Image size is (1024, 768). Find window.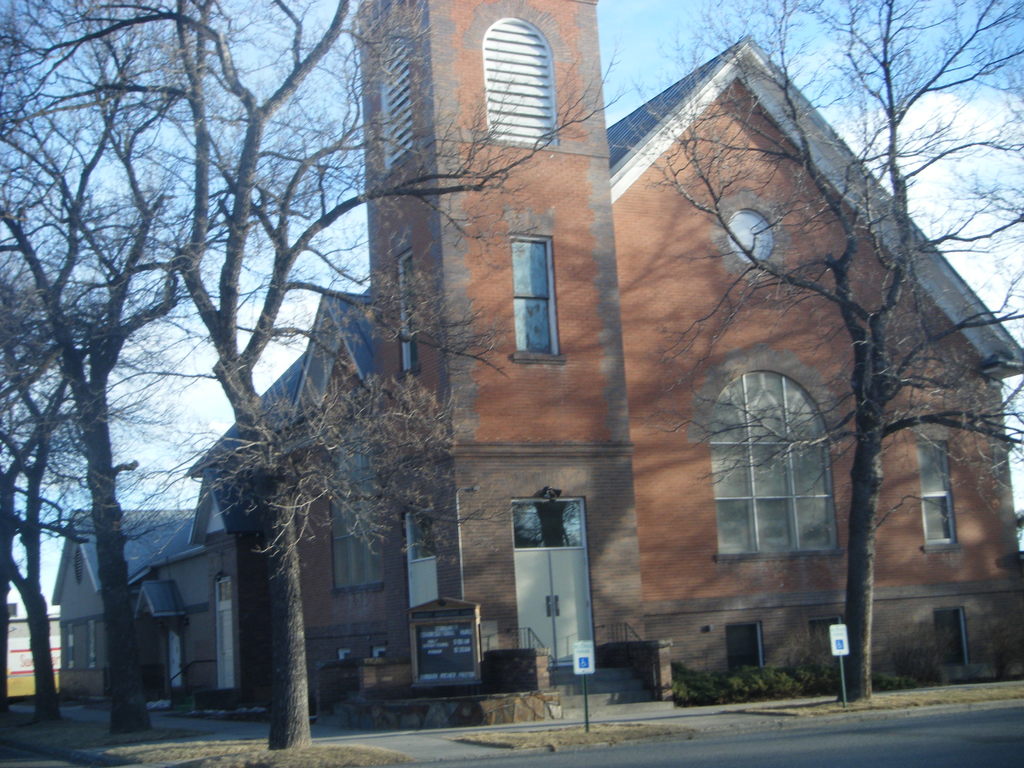
BBox(204, 572, 248, 704).
